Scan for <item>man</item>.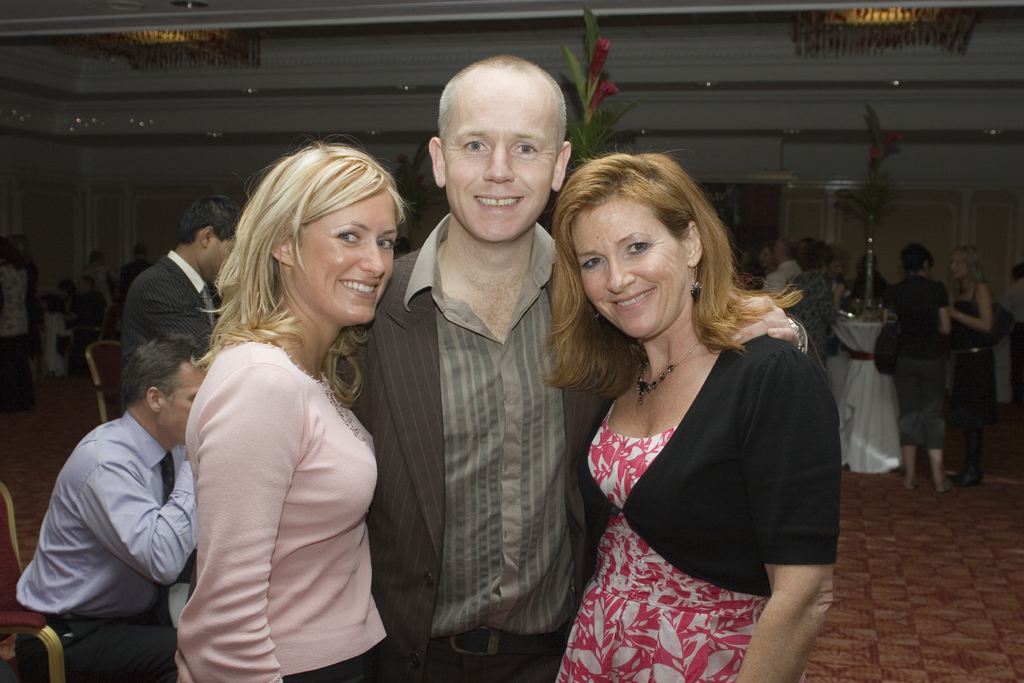
Scan result: crop(0, 242, 26, 359).
